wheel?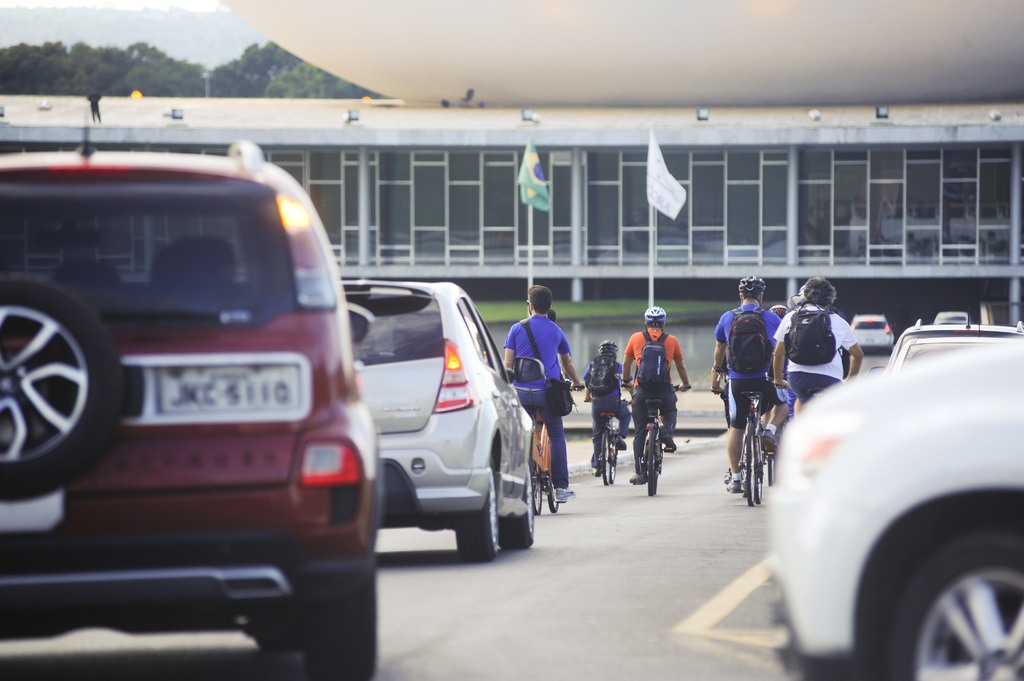
l=291, t=550, r=378, b=680
